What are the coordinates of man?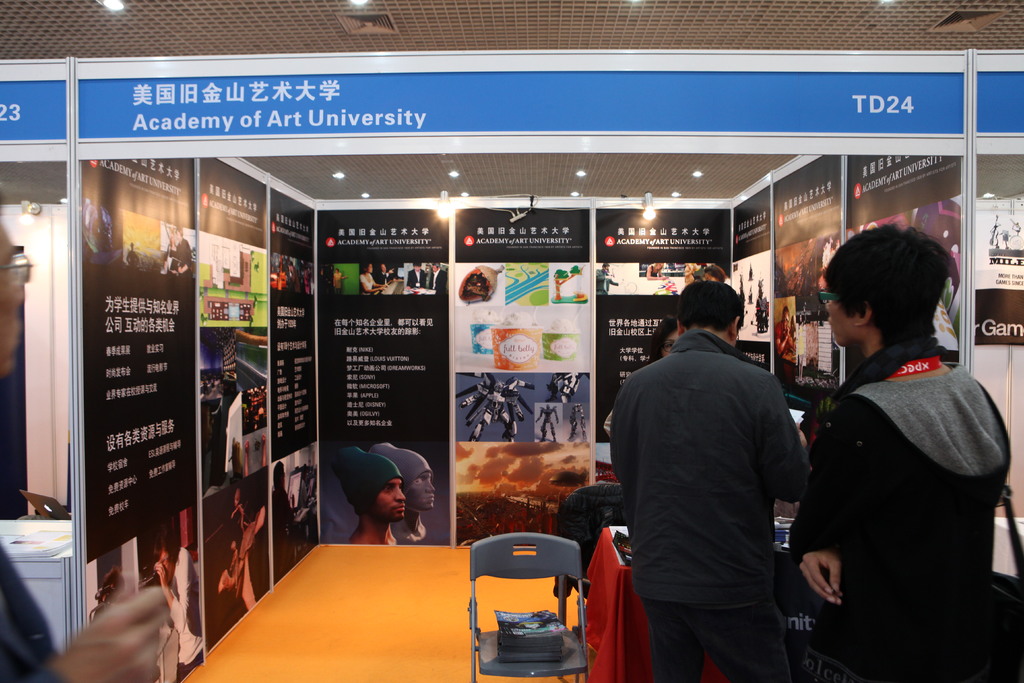
(x1=273, y1=461, x2=300, y2=579).
